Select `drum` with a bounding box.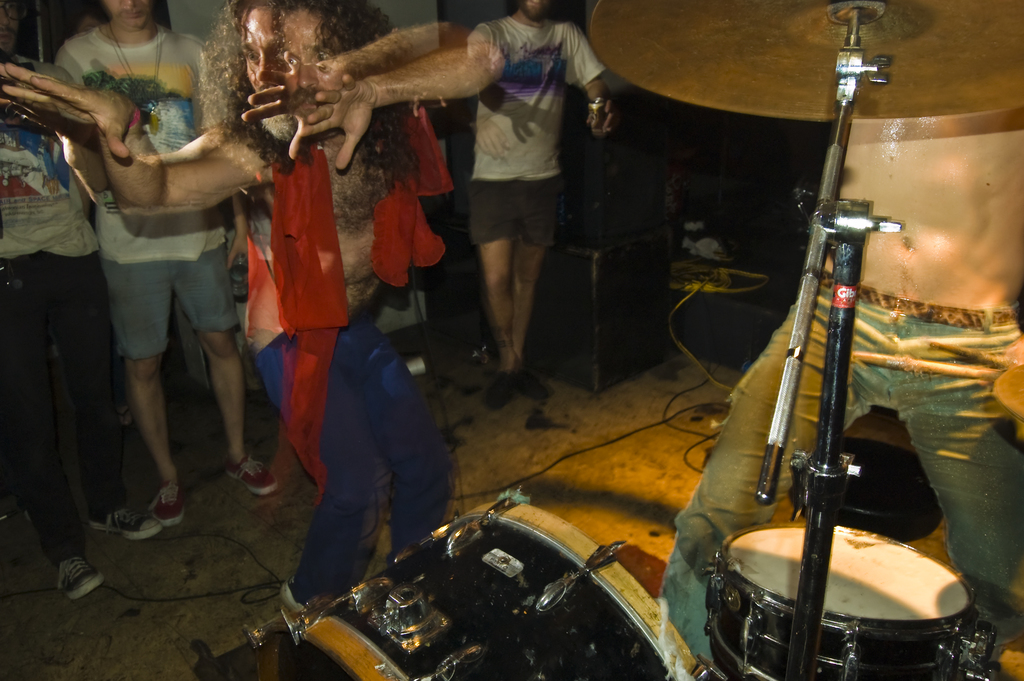
bbox=[700, 525, 1000, 680].
